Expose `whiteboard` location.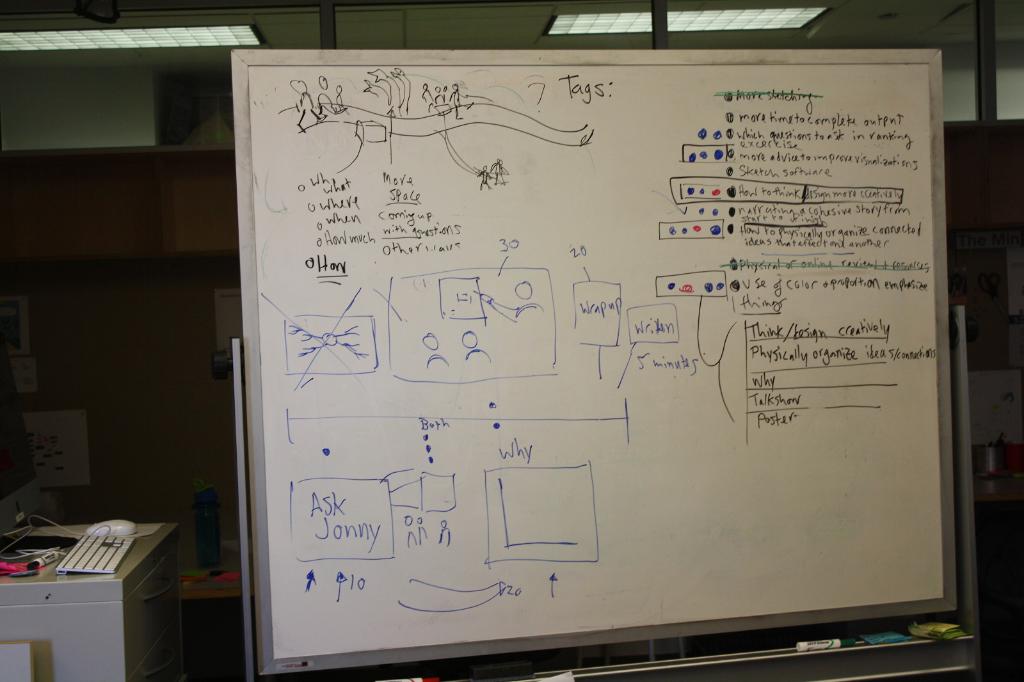
Exposed at 229,43,954,676.
